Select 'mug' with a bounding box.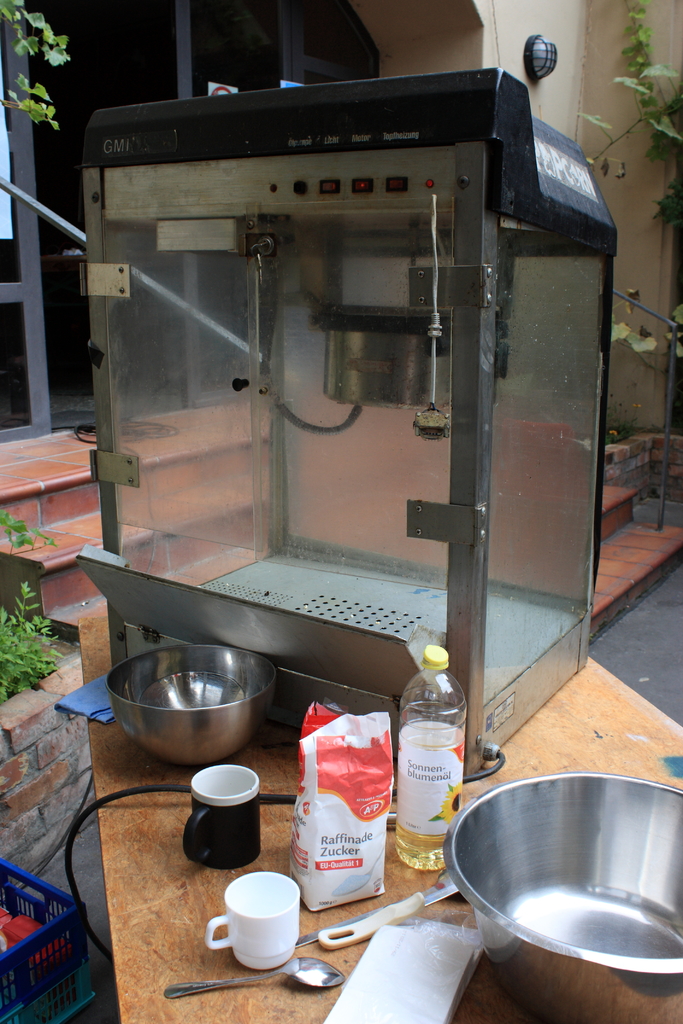
183, 762, 264, 867.
